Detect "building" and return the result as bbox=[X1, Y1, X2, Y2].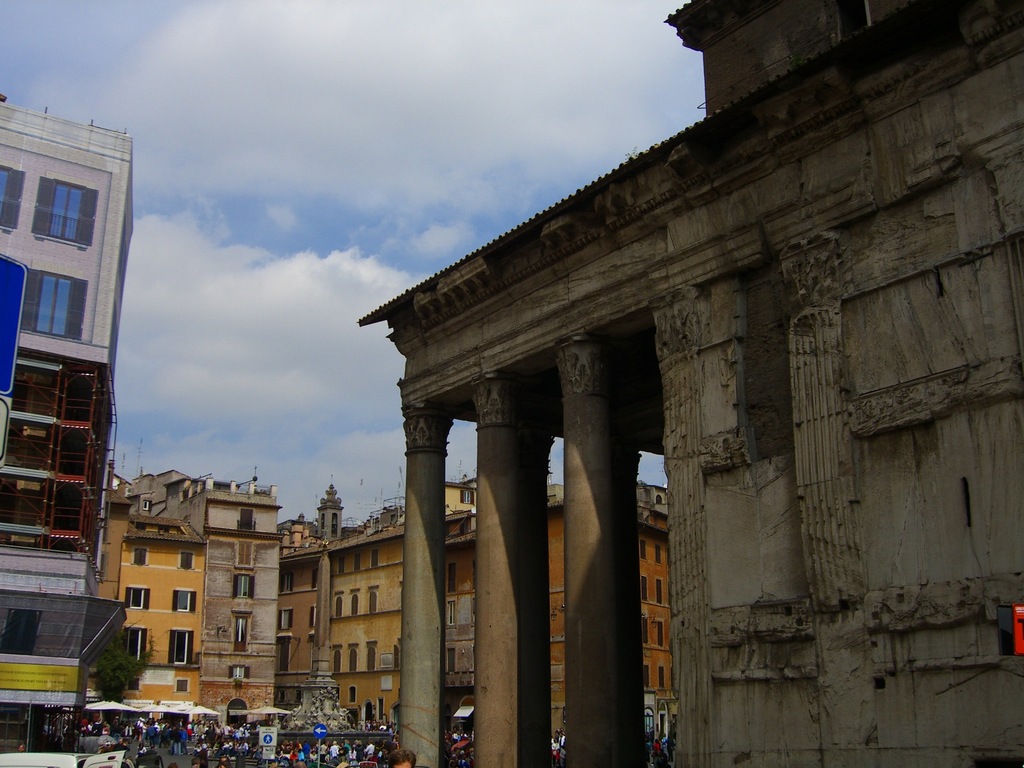
bbox=[137, 468, 269, 722].
